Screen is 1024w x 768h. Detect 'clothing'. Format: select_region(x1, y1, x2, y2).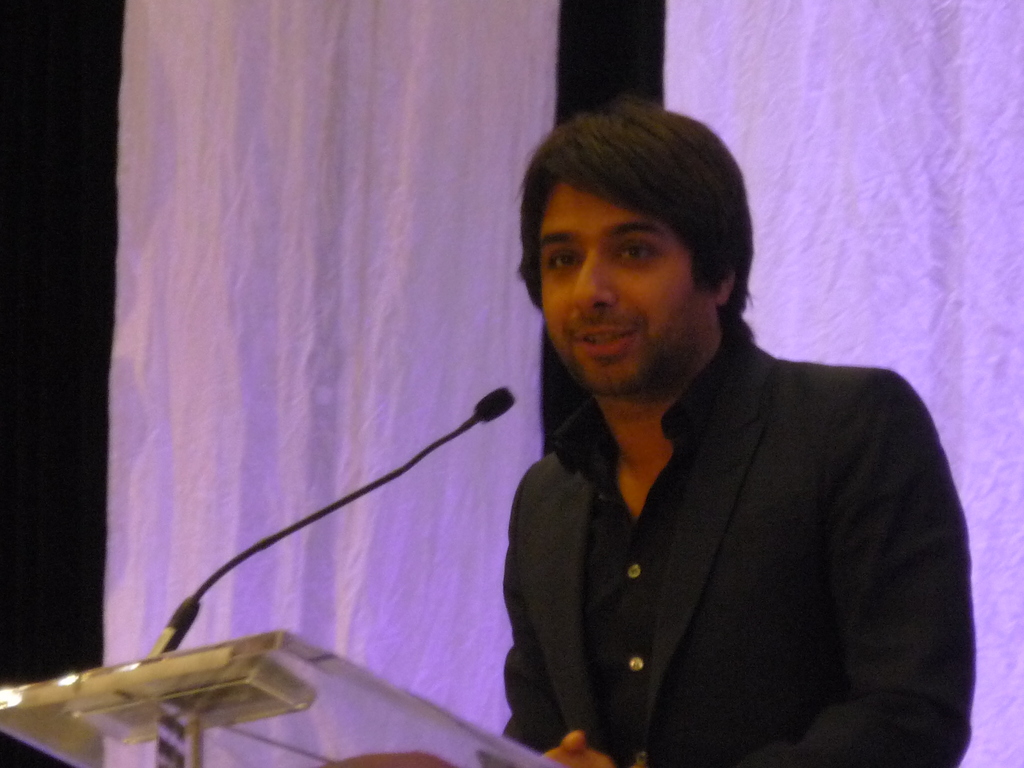
select_region(491, 305, 956, 766).
